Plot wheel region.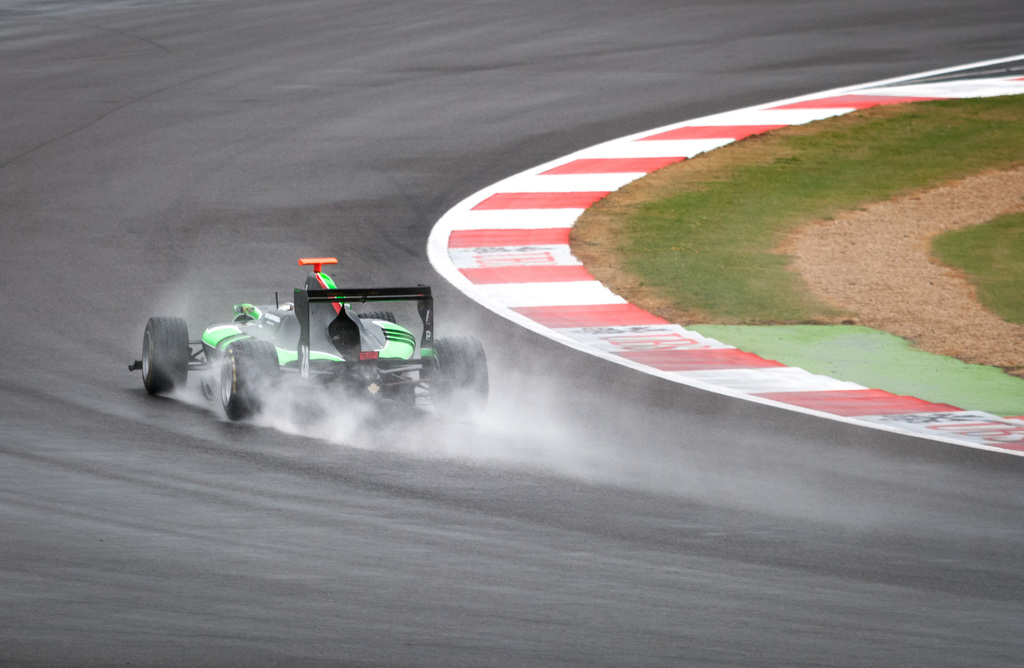
Plotted at <box>358,313,396,325</box>.
